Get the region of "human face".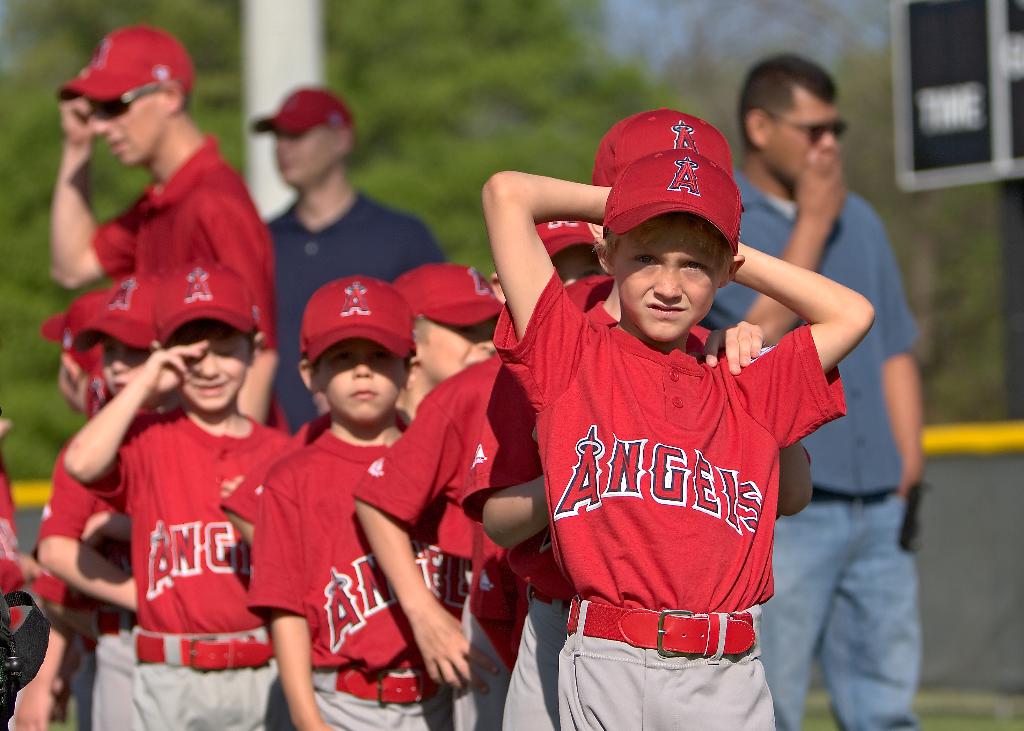
{"x1": 550, "y1": 250, "x2": 609, "y2": 286}.
